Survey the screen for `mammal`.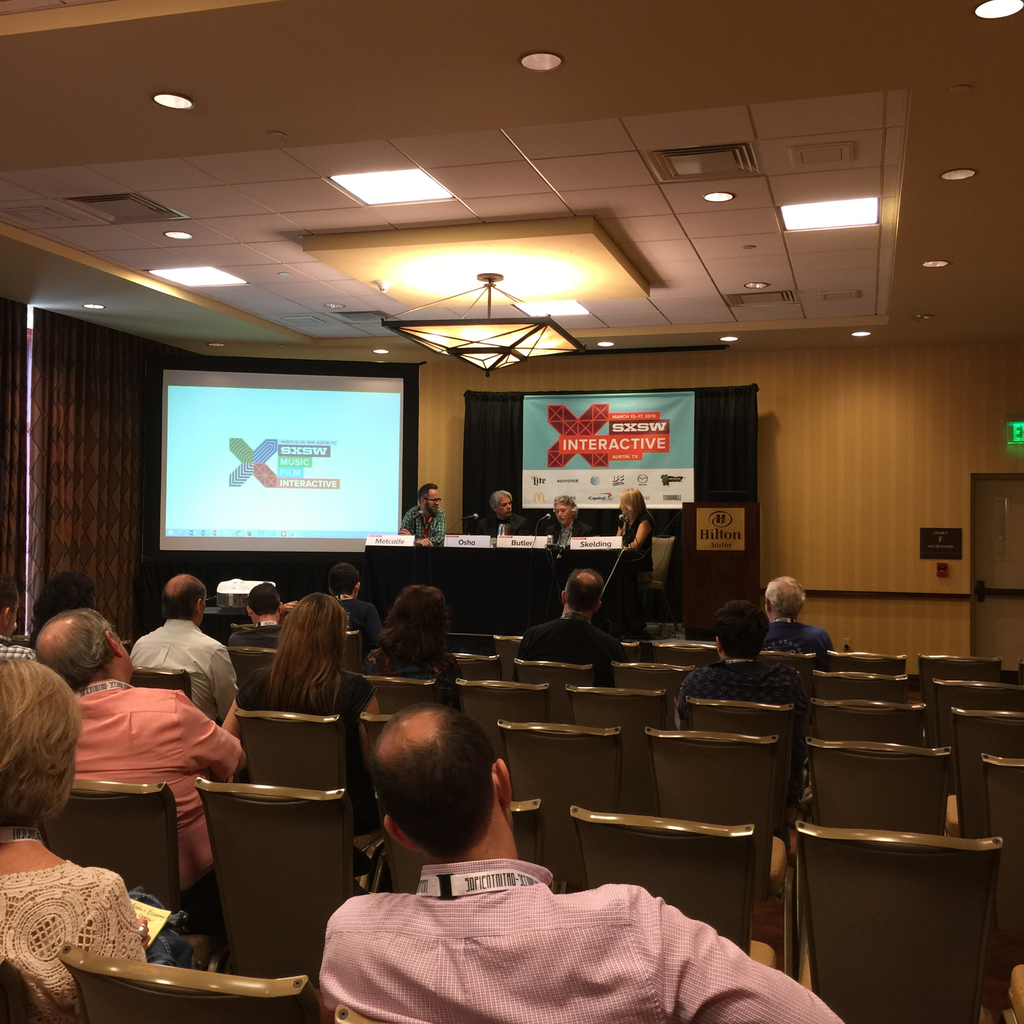
Survey found: select_region(0, 570, 41, 662).
